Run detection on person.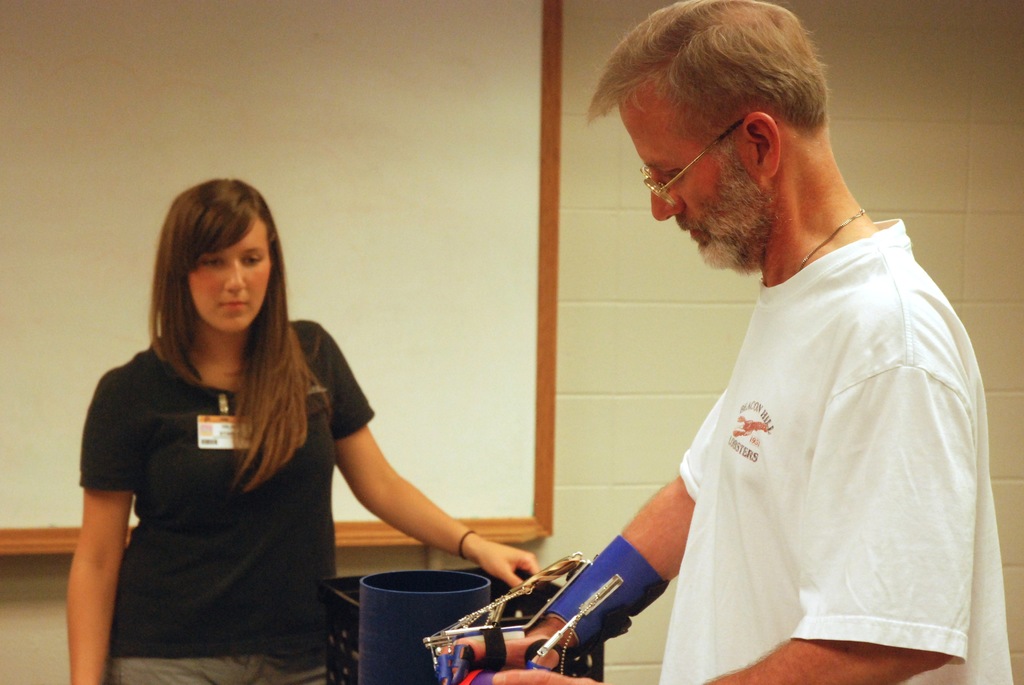
Result: <box>435,0,1020,684</box>.
